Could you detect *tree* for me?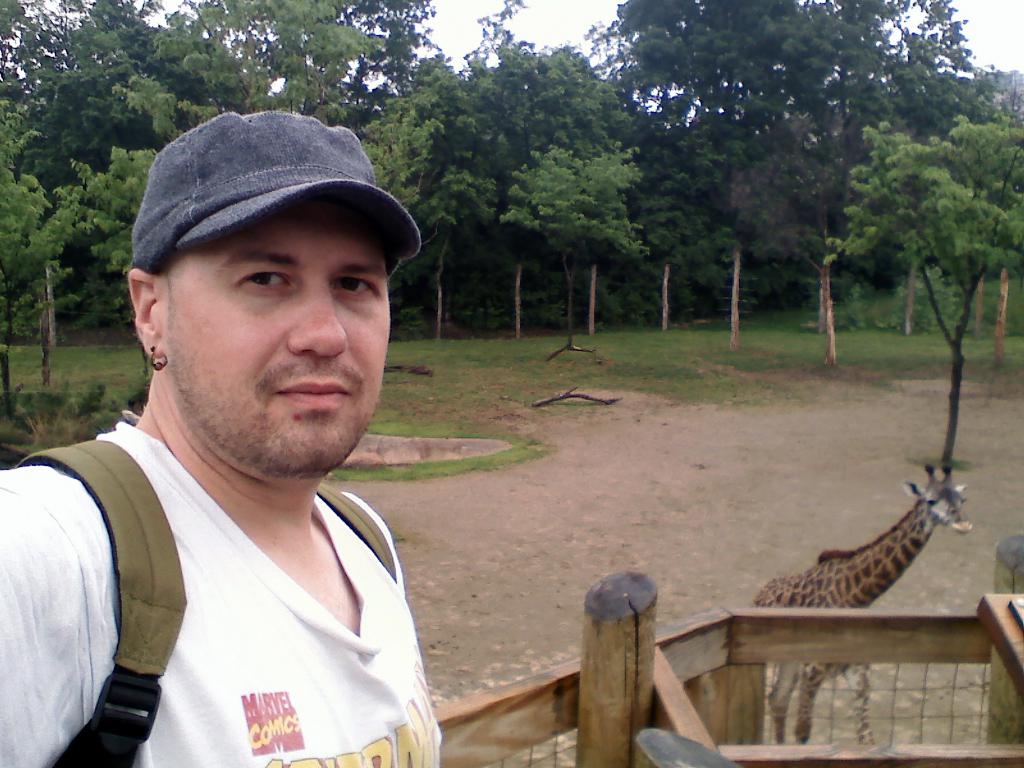
Detection result: 805/70/1020/518.
